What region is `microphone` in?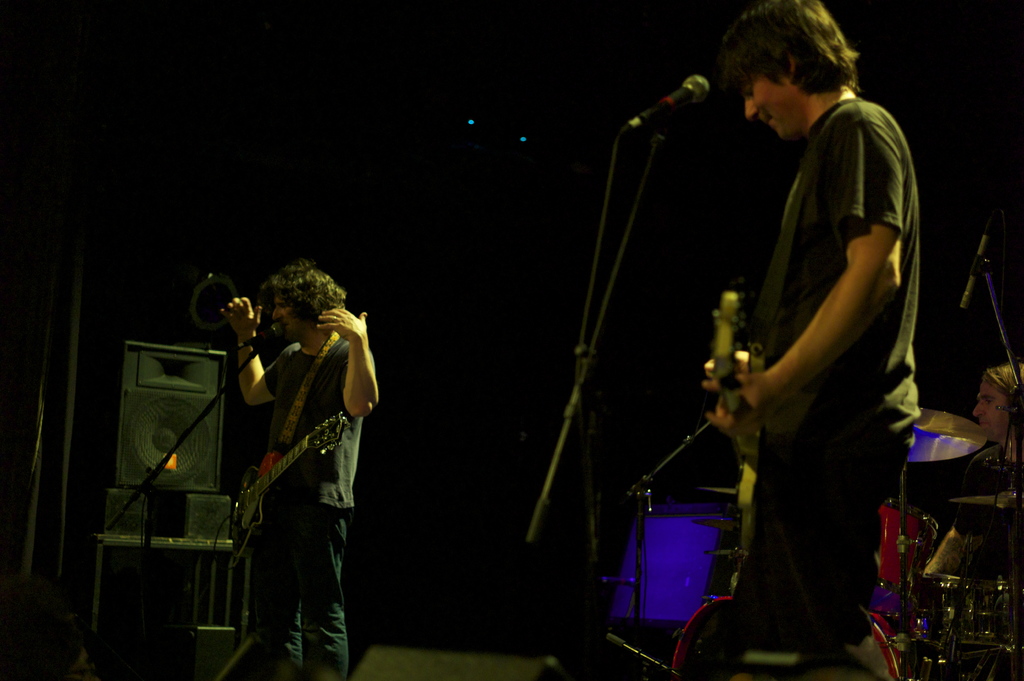
bbox=(628, 68, 726, 125).
